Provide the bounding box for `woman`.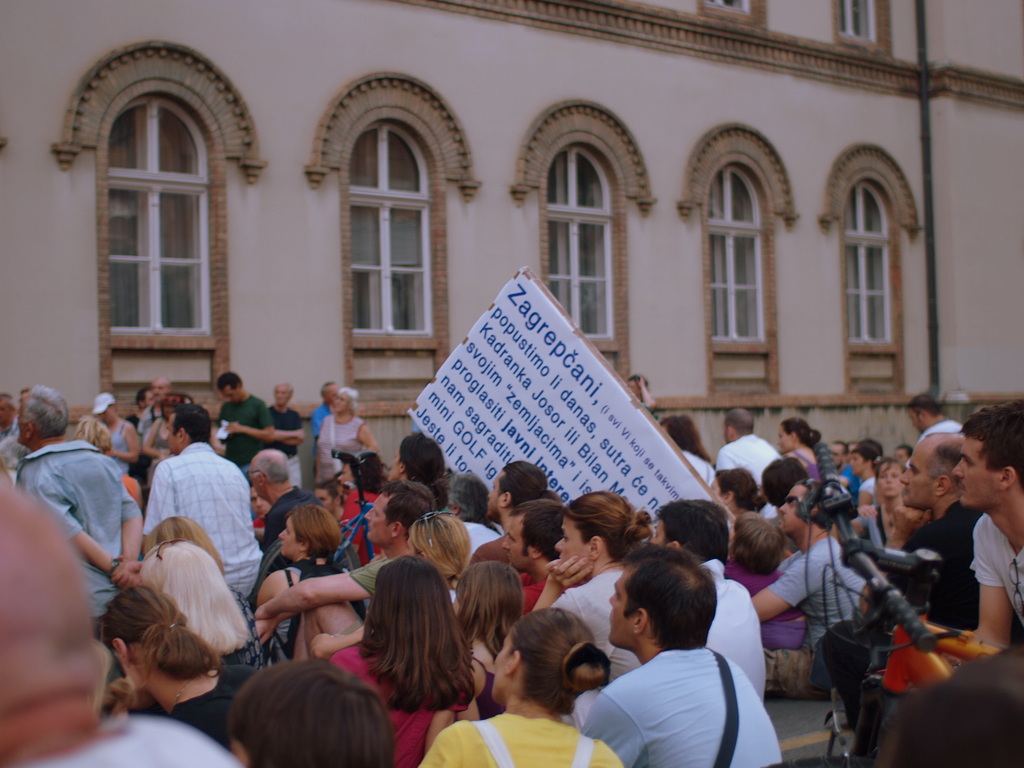
(left=450, top=563, right=523, bottom=720).
